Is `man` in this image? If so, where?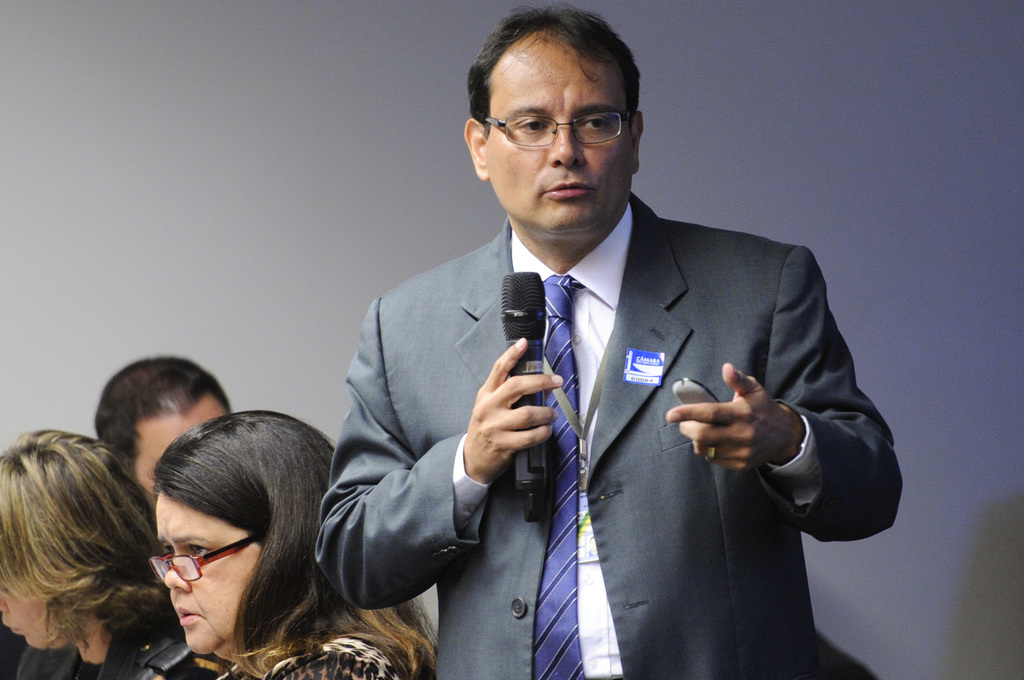
Yes, at detection(281, 80, 860, 670).
